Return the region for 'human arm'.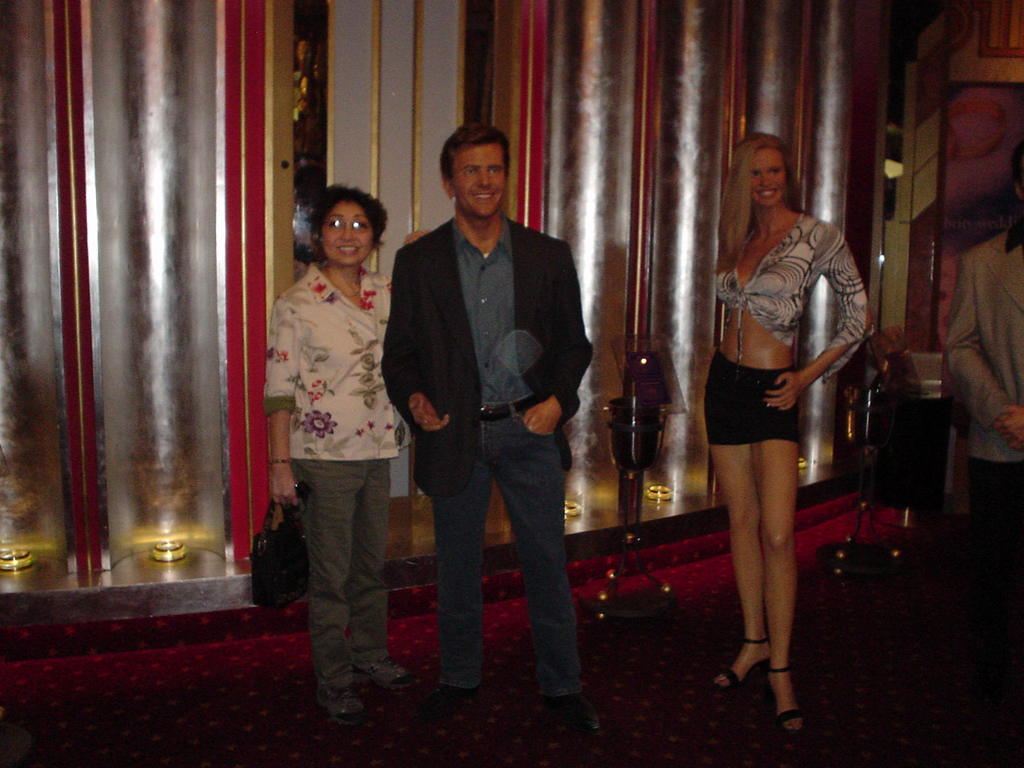
[996, 401, 1023, 451].
